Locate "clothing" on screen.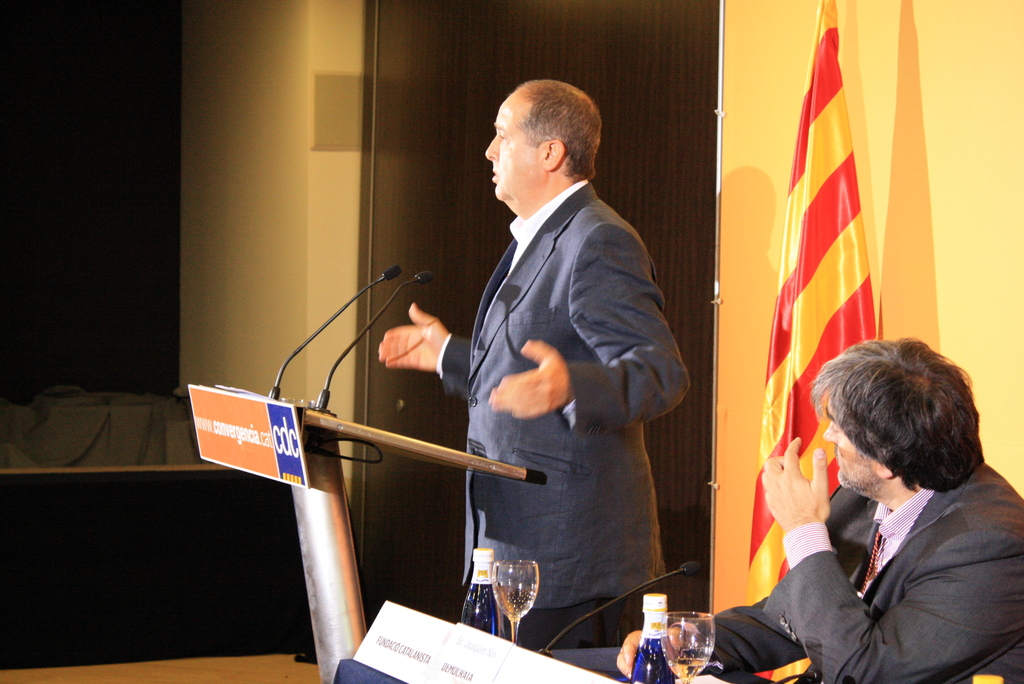
On screen at locate(697, 459, 1023, 683).
